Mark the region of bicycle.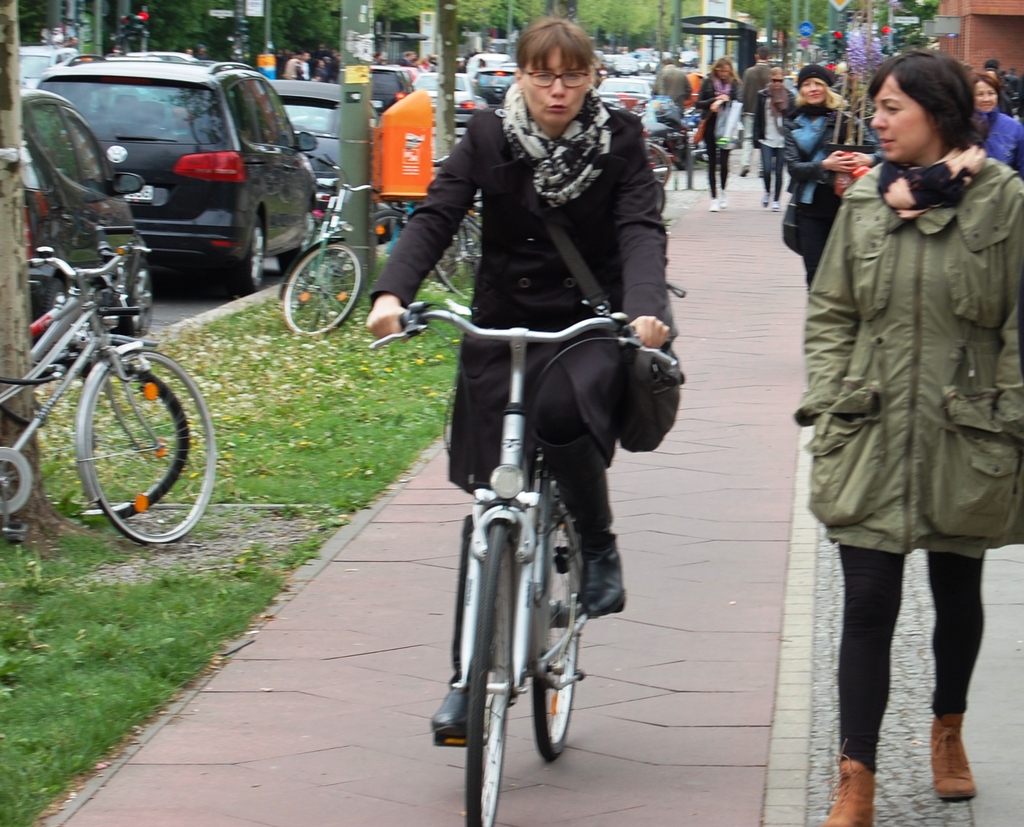
Region: <region>276, 153, 381, 336</region>.
